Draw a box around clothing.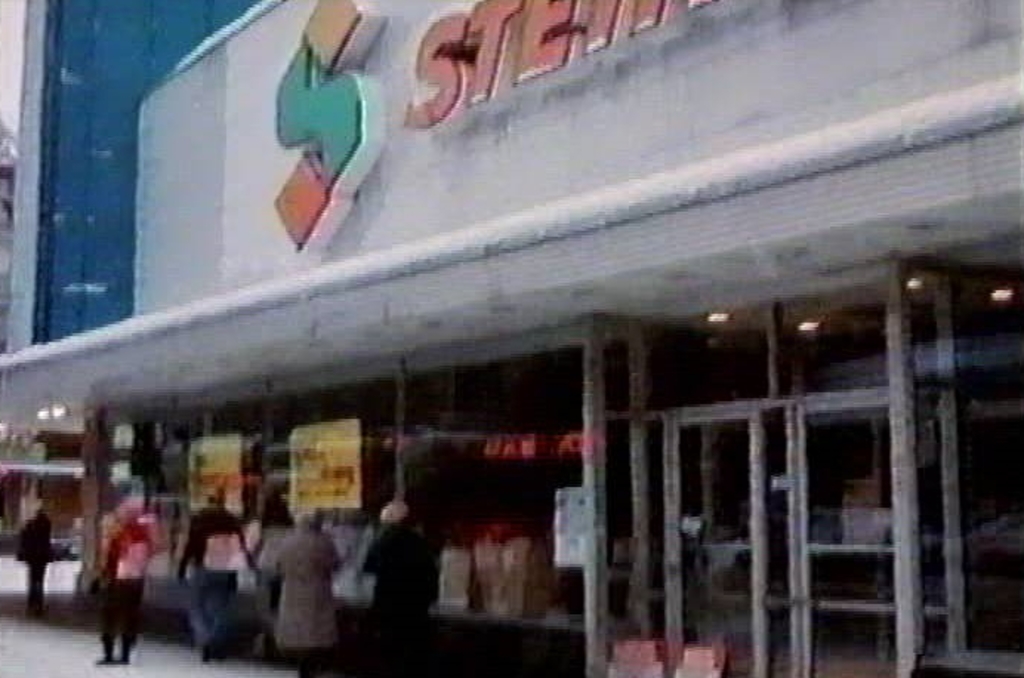
pyautogui.locateOnScreen(13, 517, 53, 604).
